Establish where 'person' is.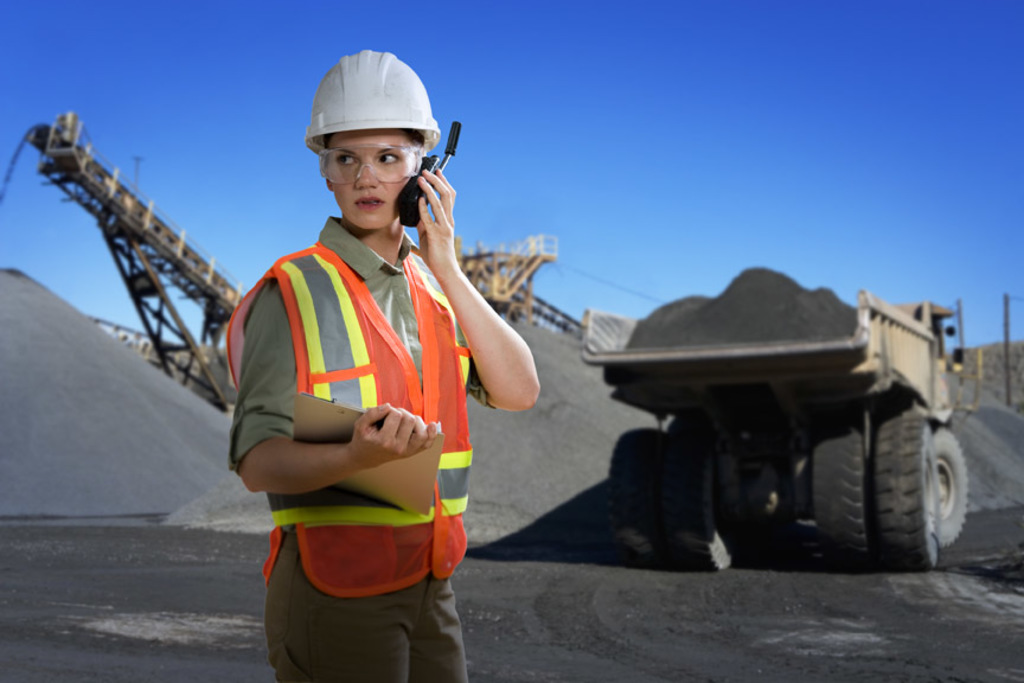
Established at l=209, t=60, r=510, b=670.
